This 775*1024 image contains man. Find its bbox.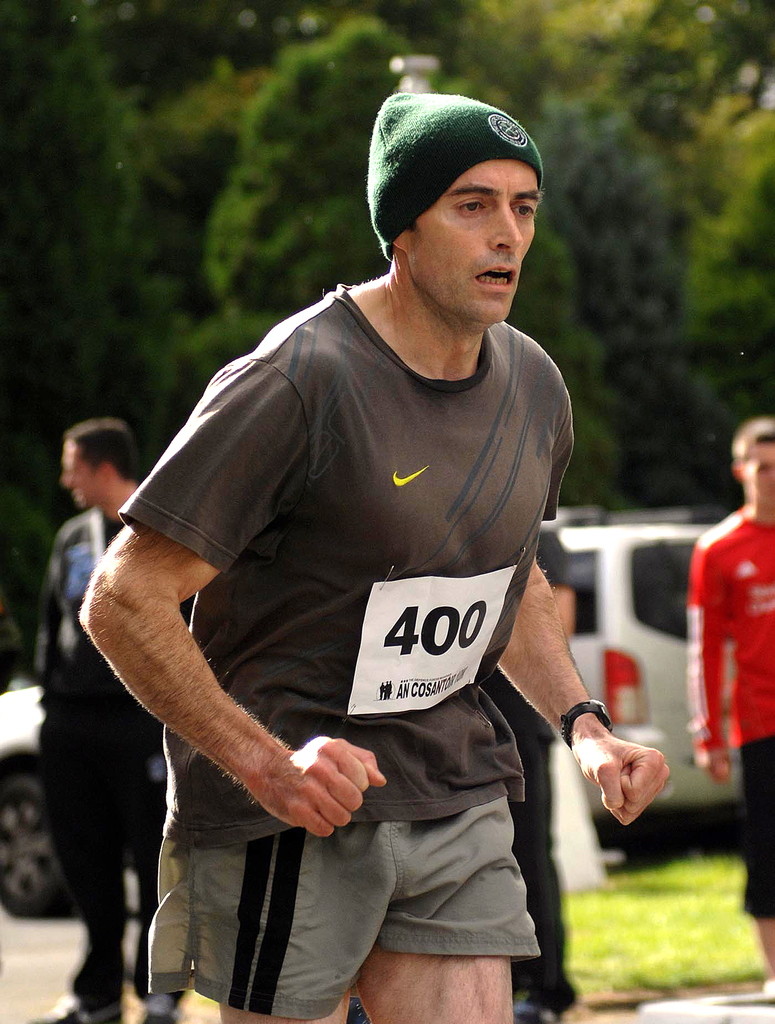
l=677, t=420, r=774, b=994.
